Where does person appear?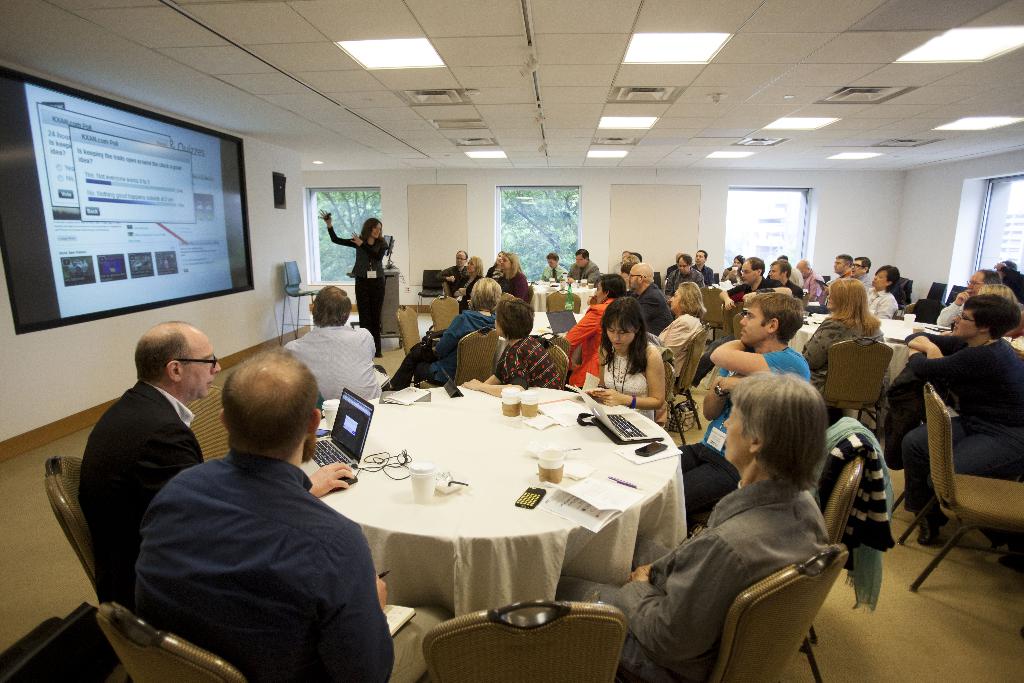
Appears at 452:256:479:308.
